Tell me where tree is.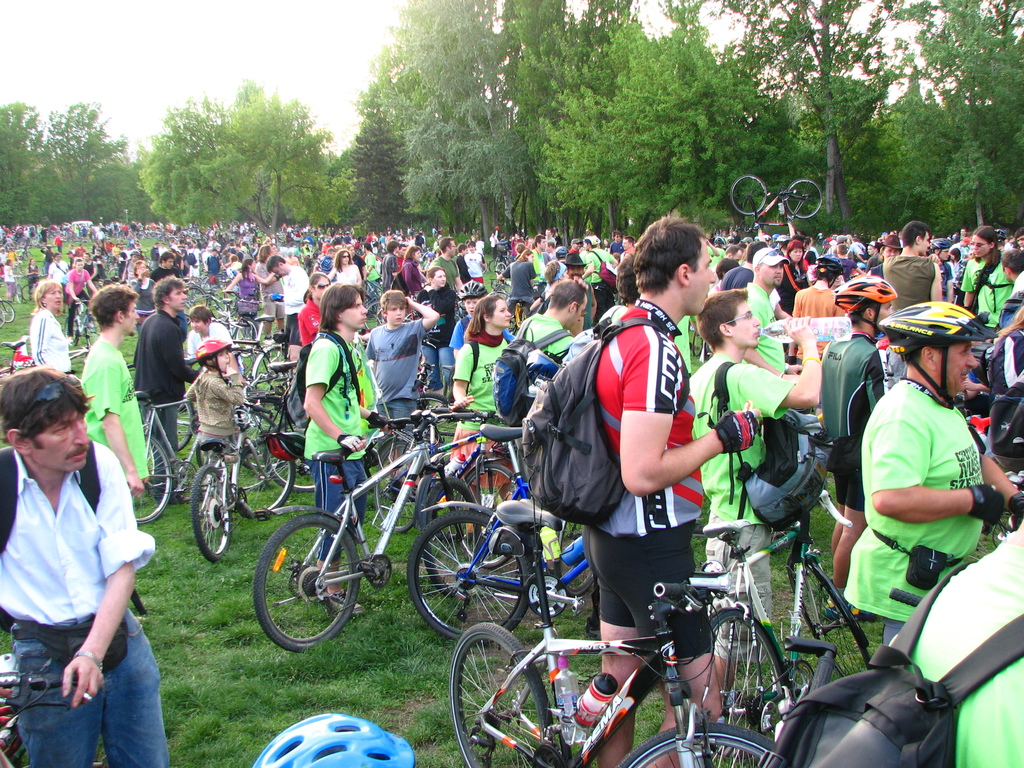
tree is at (left=901, top=0, right=1023, bottom=228).
